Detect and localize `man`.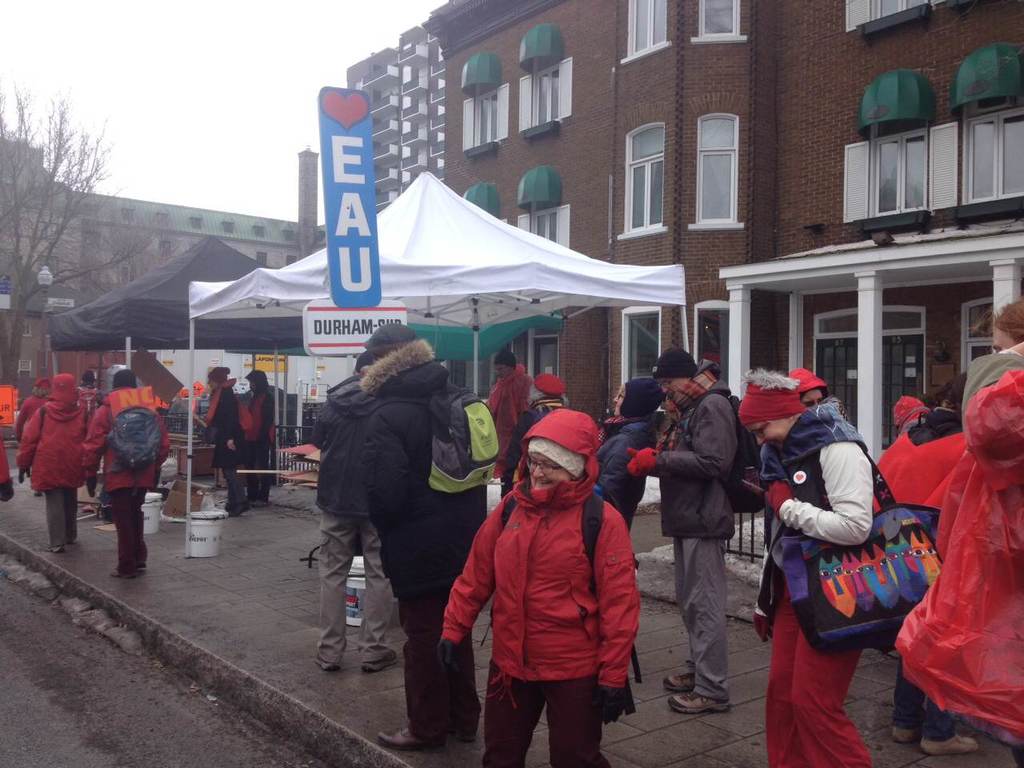
Localized at x1=454 y1=397 x2=658 y2=767.
